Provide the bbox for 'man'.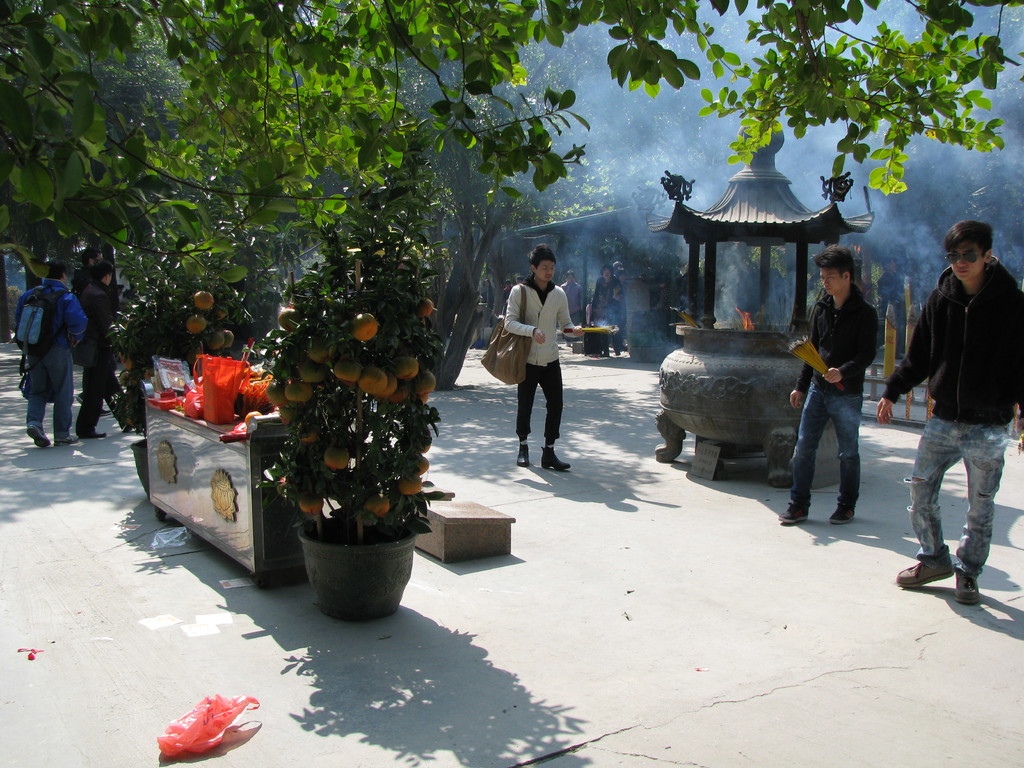
{"x1": 71, "y1": 260, "x2": 123, "y2": 436}.
